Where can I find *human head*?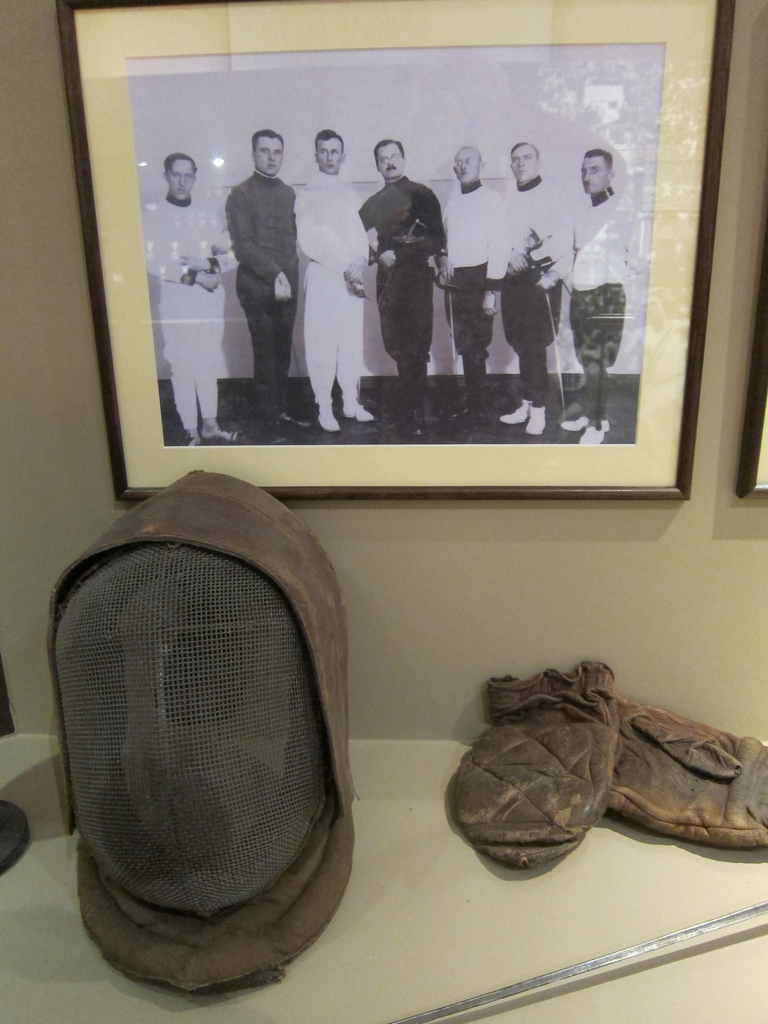
You can find it at {"left": 374, "top": 137, "right": 403, "bottom": 182}.
